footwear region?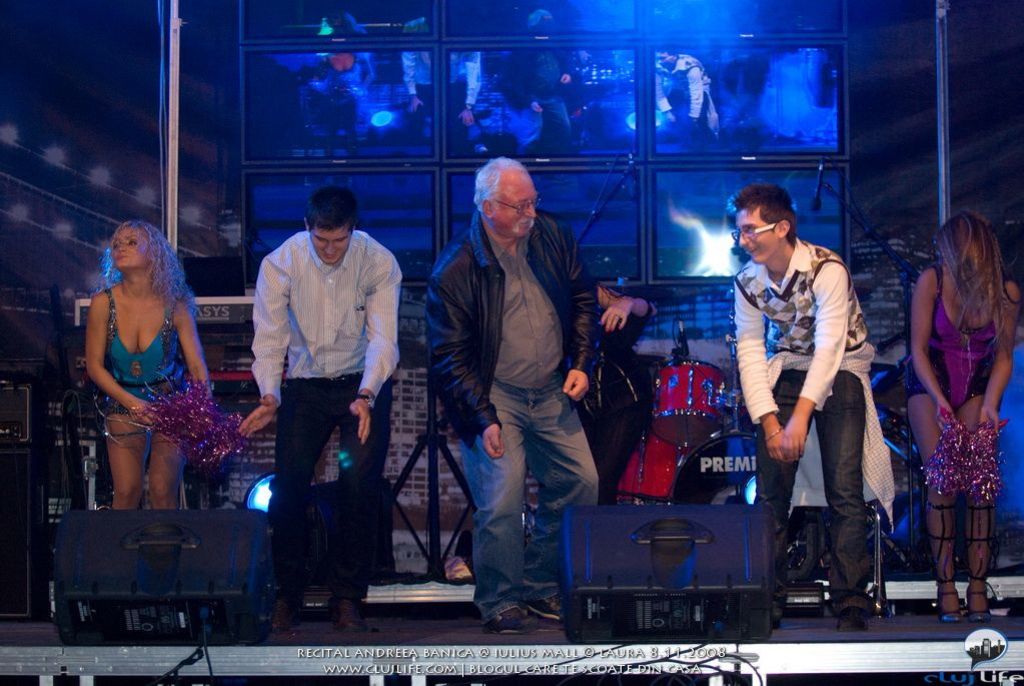
Rect(771, 611, 781, 627)
